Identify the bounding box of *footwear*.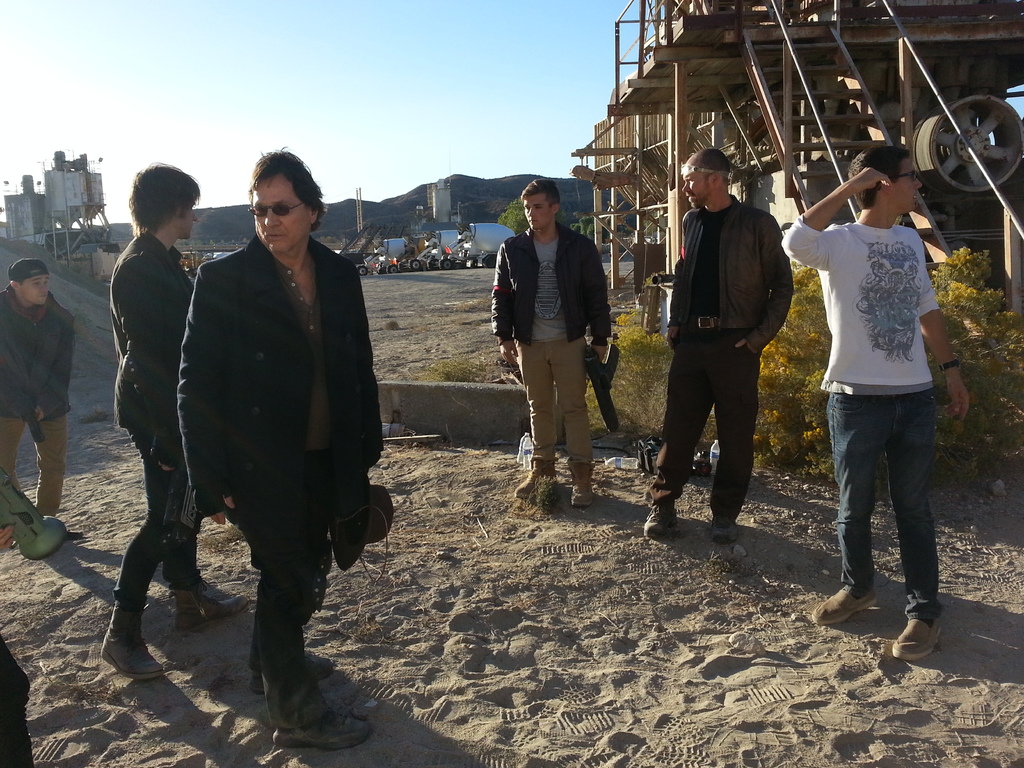
x1=271, y1=705, x2=370, y2=745.
